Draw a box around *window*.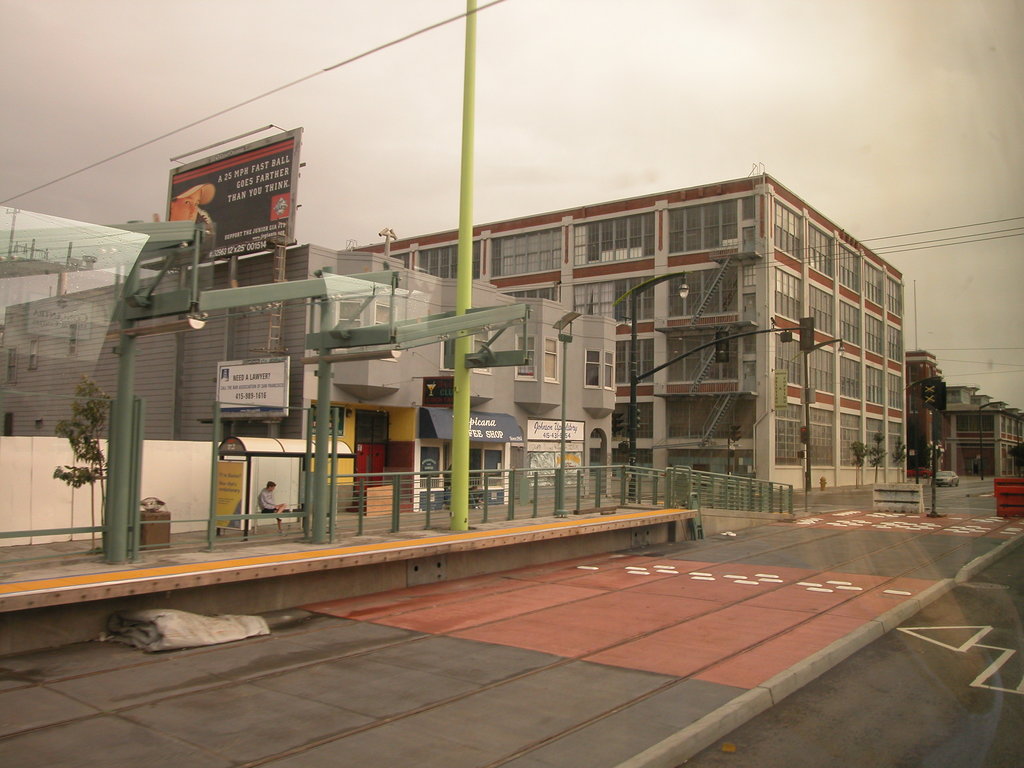
[left=773, top=263, right=803, bottom=321].
